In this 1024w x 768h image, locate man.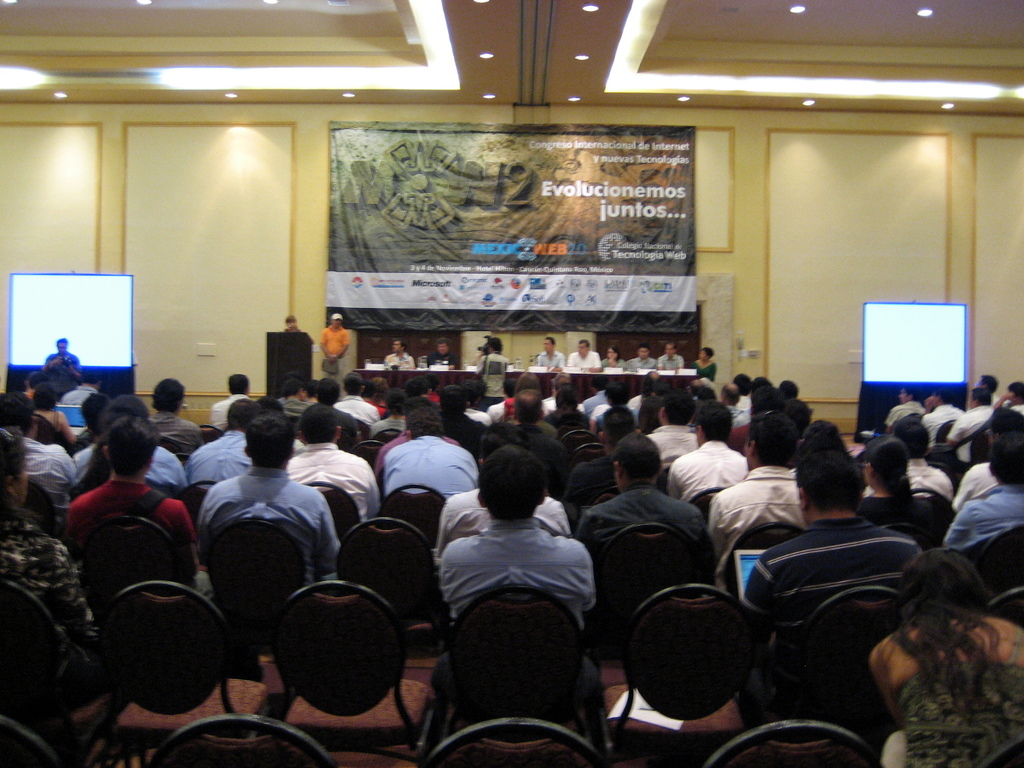
Bounding box: {"left": 497, "top": 389, "right": 561, "bottom": 456}.
